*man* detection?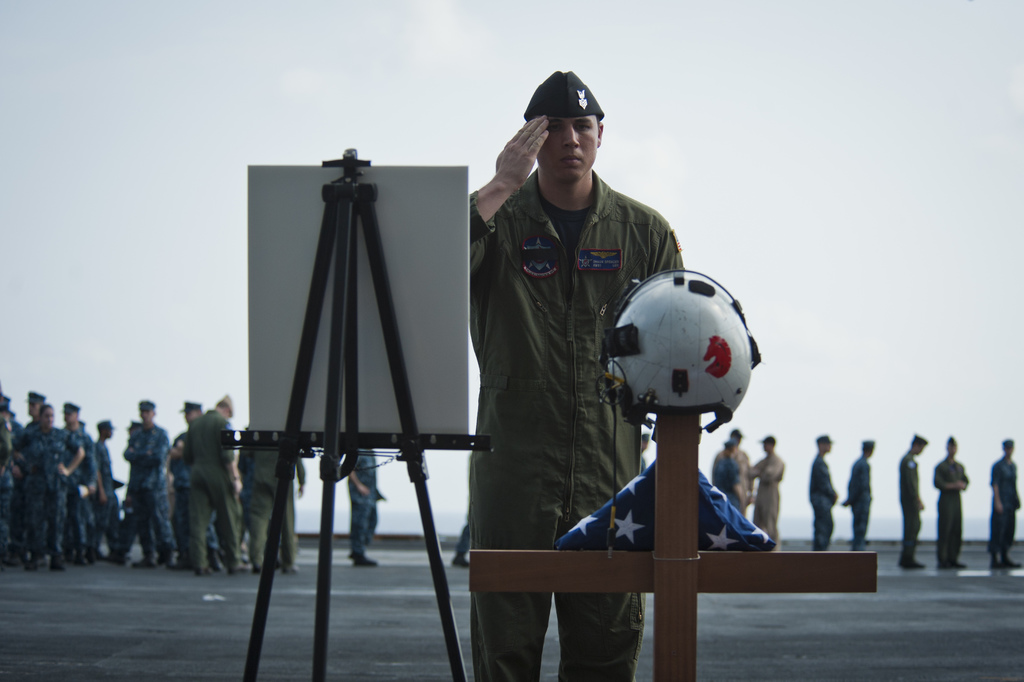
931/438/970/572
